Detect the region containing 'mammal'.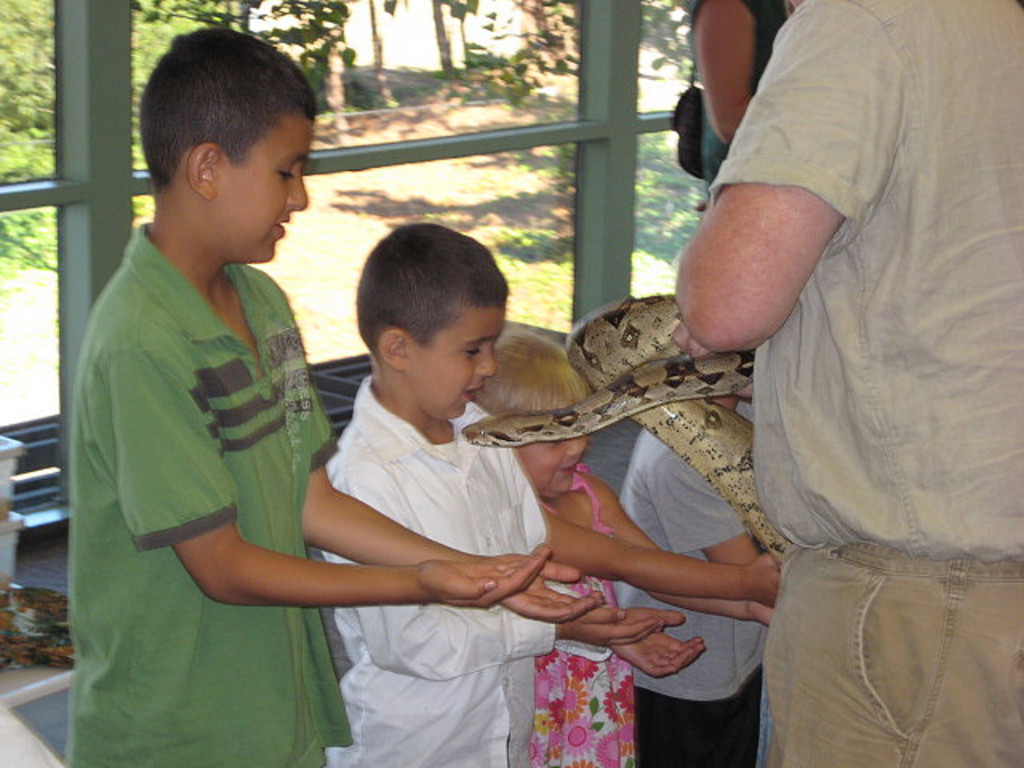
<bbox>696, 0, 782, 202</bbox>.
